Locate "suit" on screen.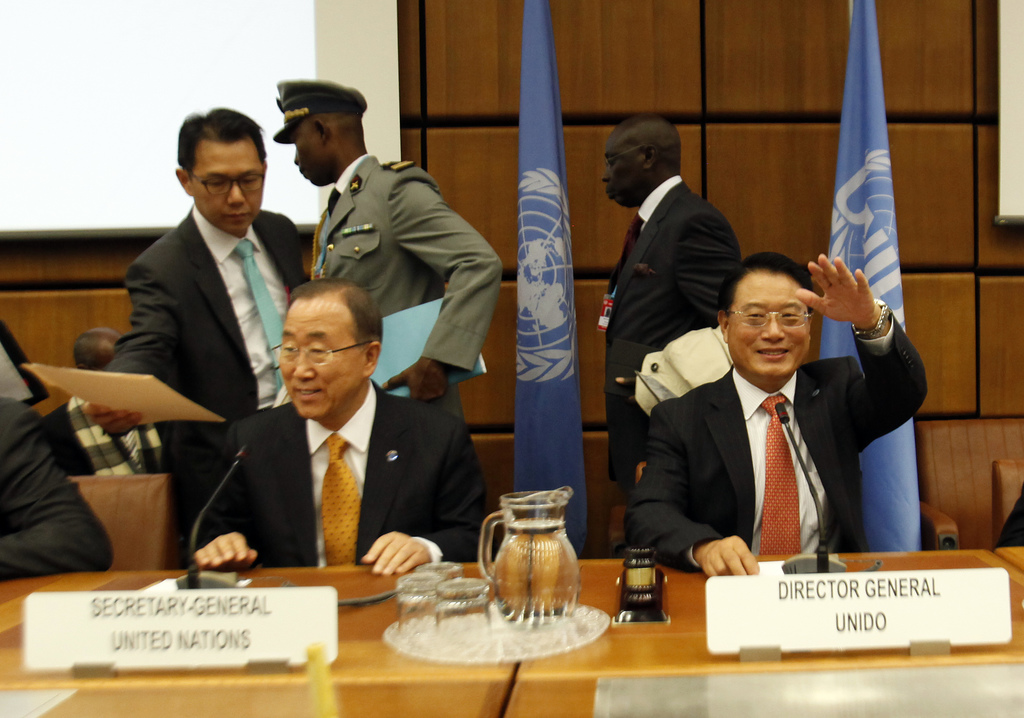
On screen at (left=196, top=377, right=487, bottom=569).
